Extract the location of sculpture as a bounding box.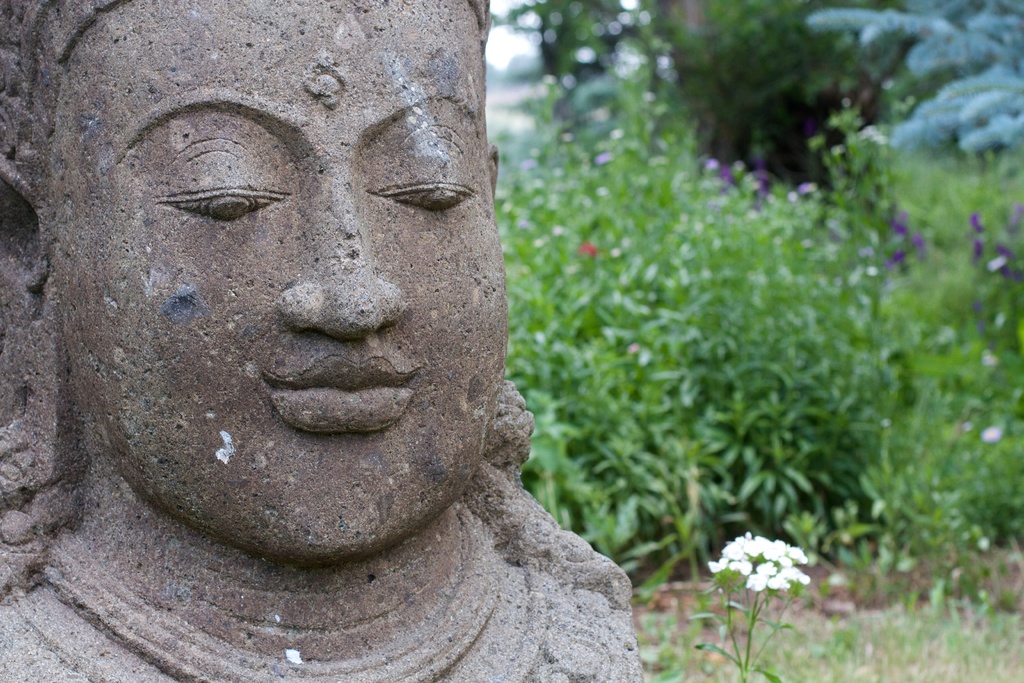
0, 0, 643, 682.
